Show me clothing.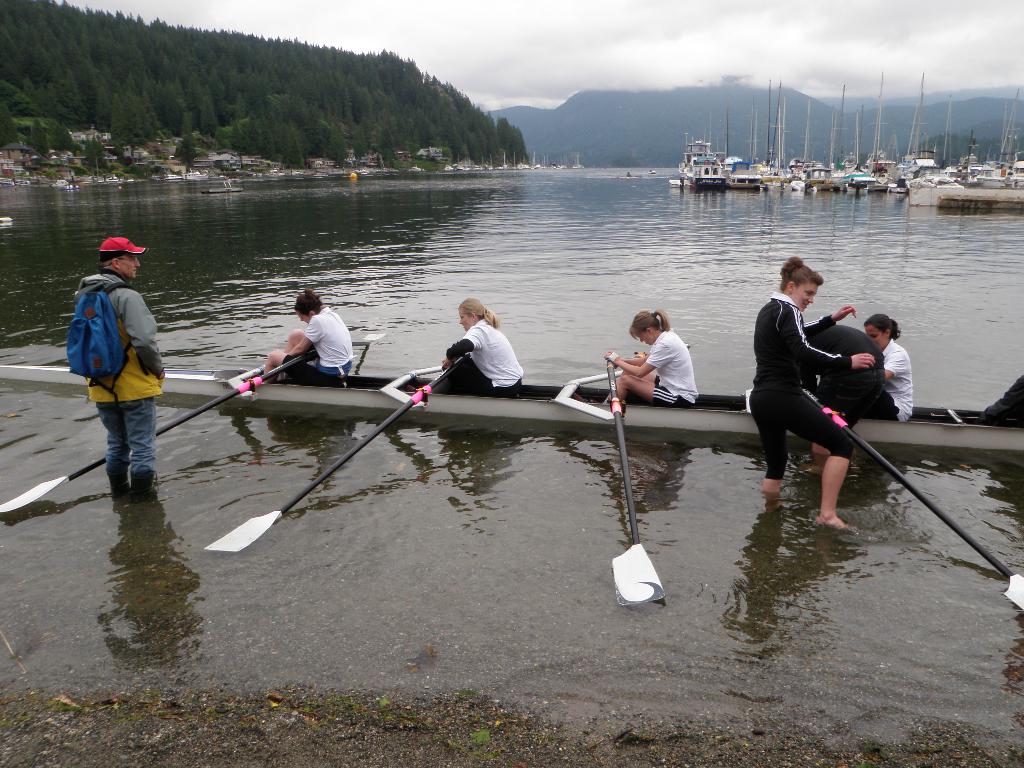
clothing is here: [791,319,897,419].
